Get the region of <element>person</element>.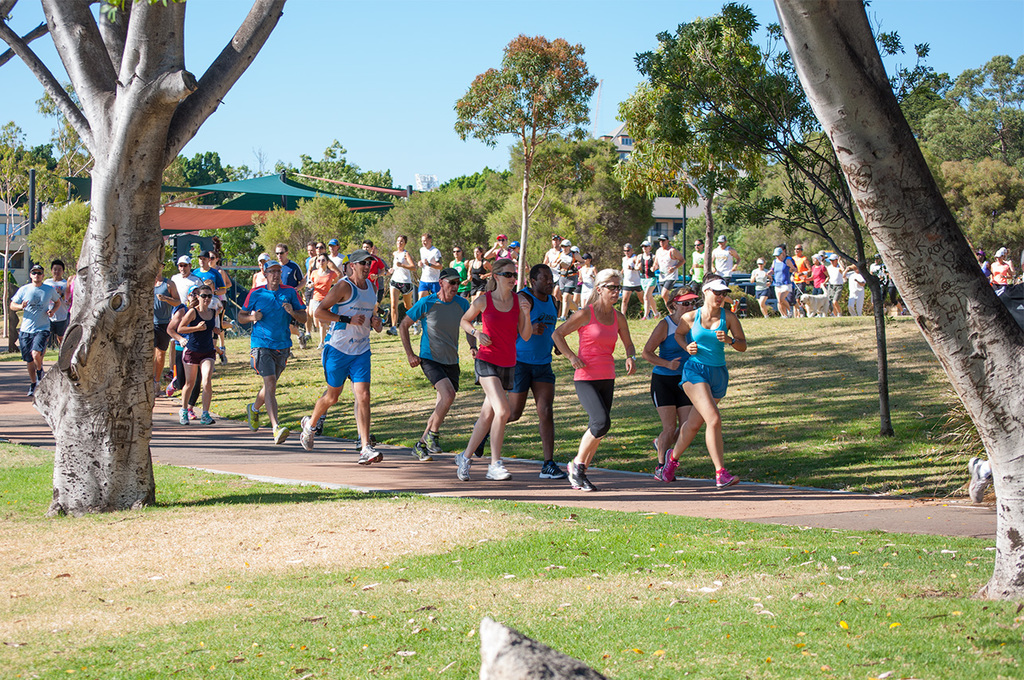
451/245/468/301.
